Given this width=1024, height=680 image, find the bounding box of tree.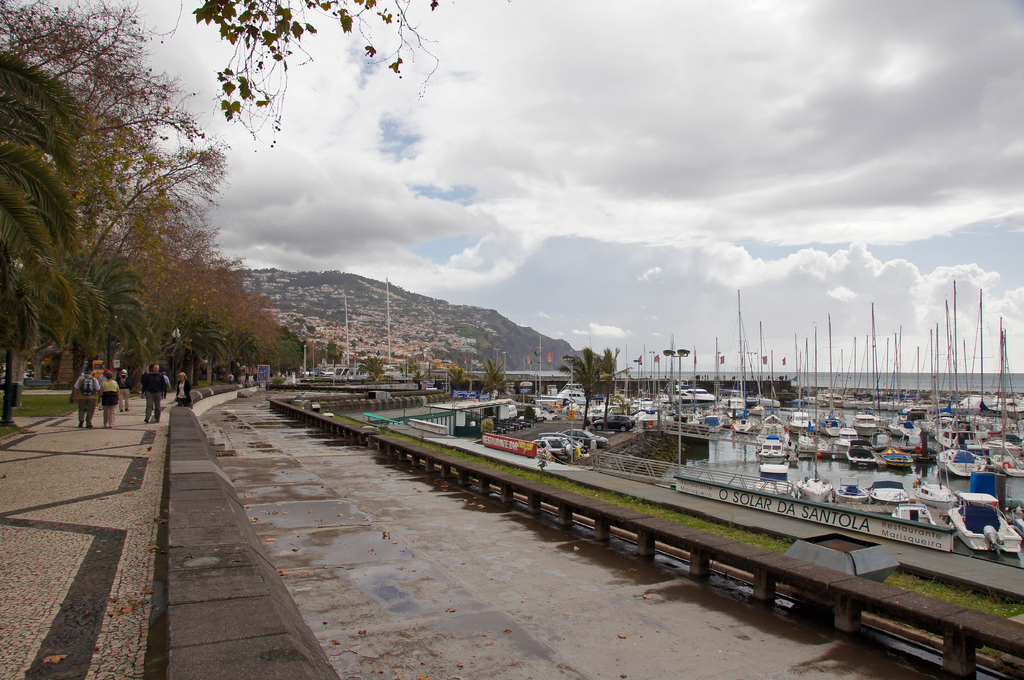
189/0/451/150.
